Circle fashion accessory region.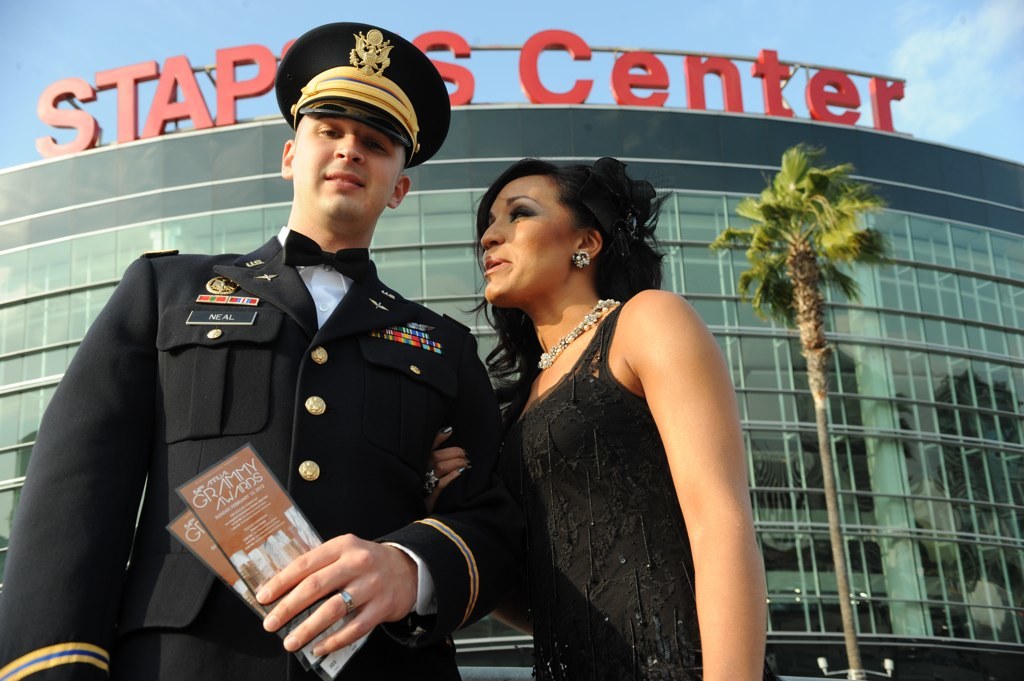
Region: 571 251 592 271.
